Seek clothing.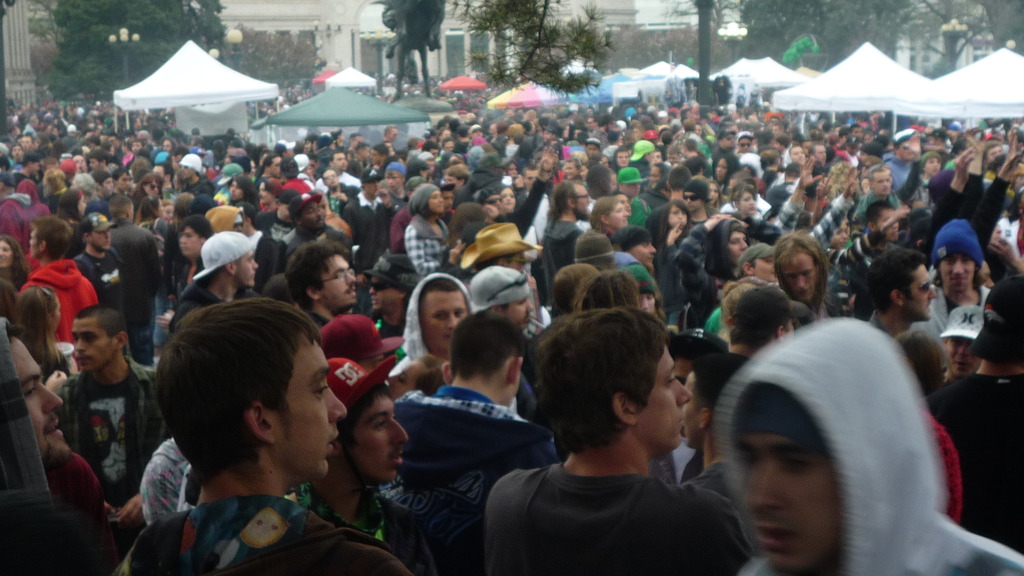
crop(676, 220, 742, 339).
